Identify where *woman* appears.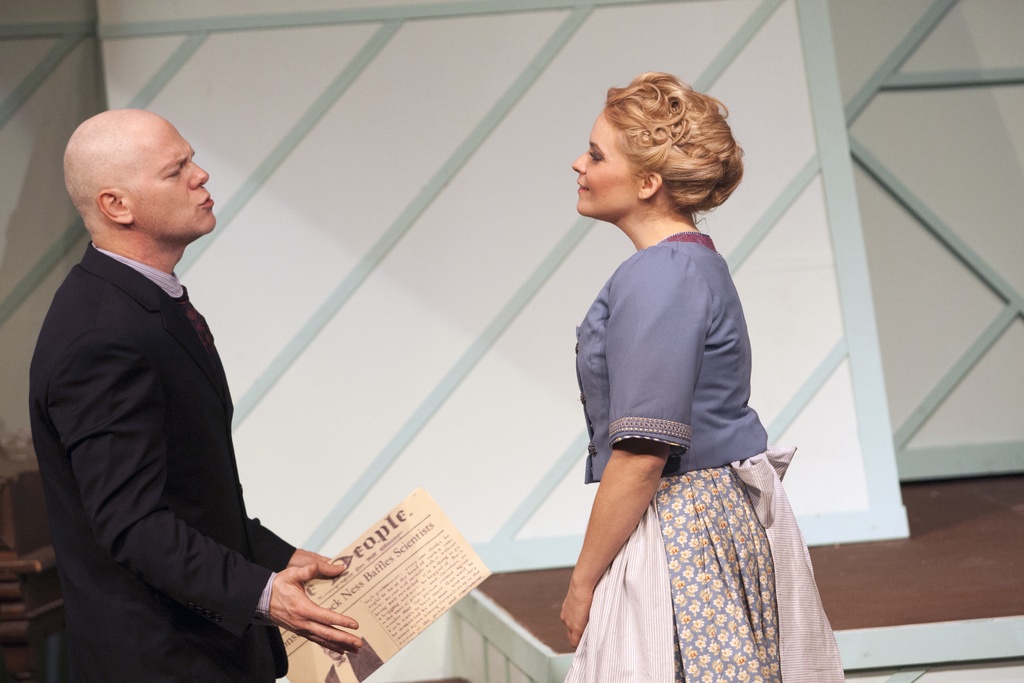
Appears at <box>552,68,850,682</box>.
